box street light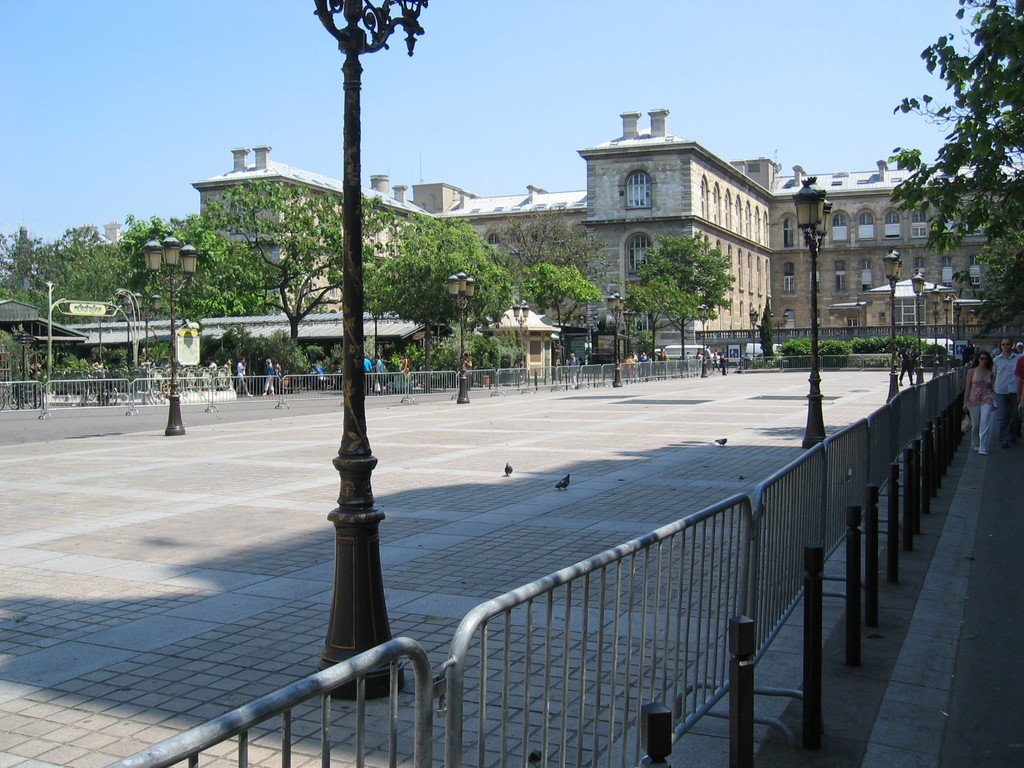
pyautogui.locateOnScreen(767, 307, 793, 358)
